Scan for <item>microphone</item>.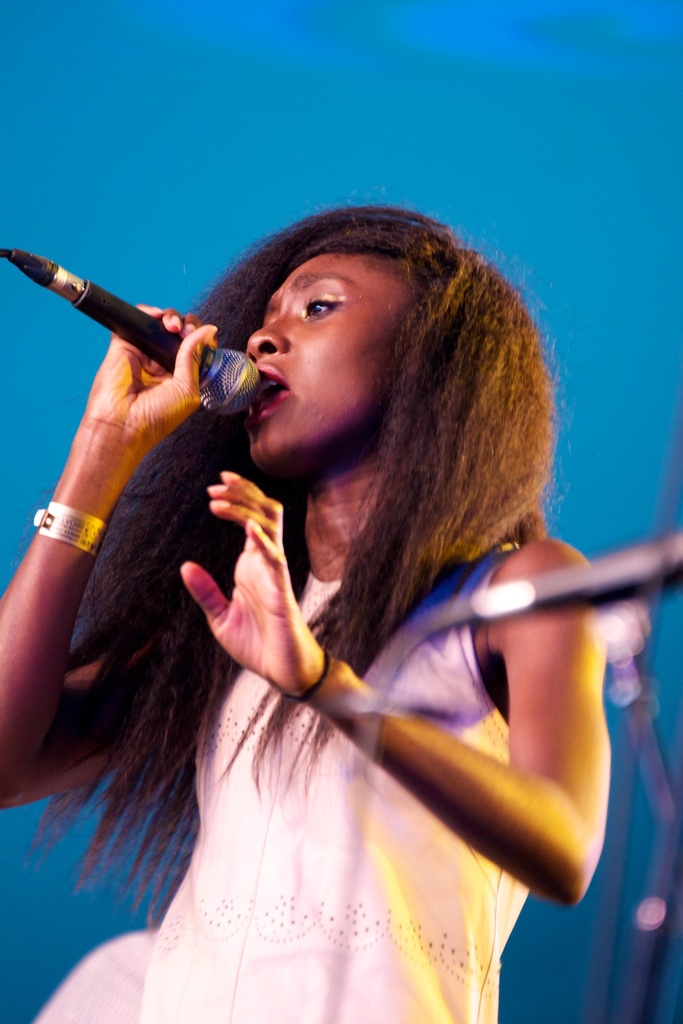
Scan result: (19,252,251,390).
